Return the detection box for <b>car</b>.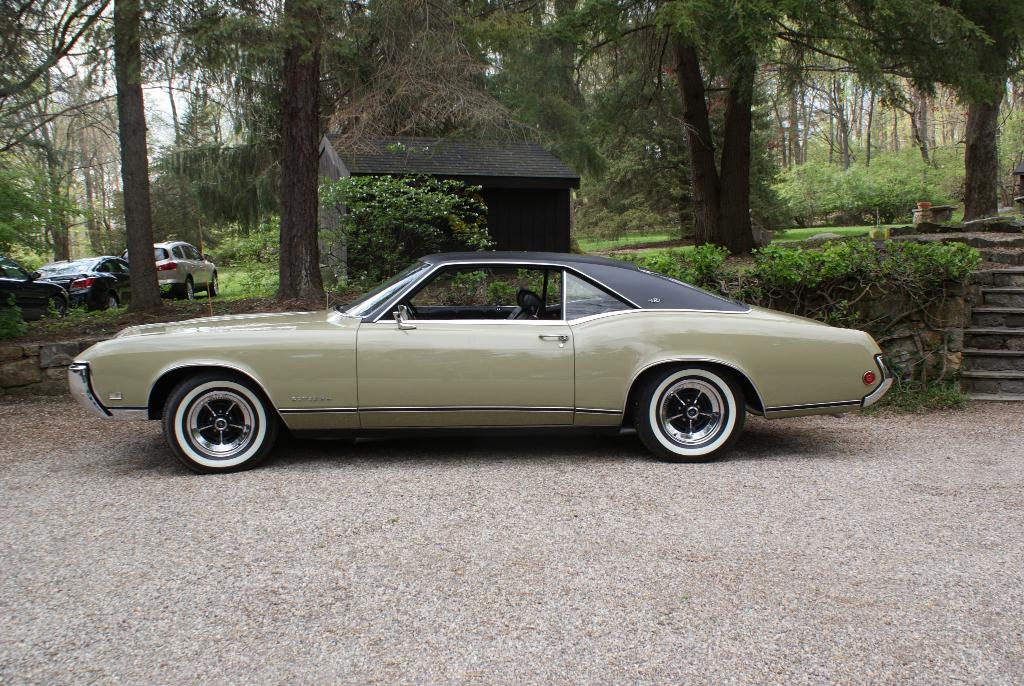
detection(121, 243, 218, 302).
